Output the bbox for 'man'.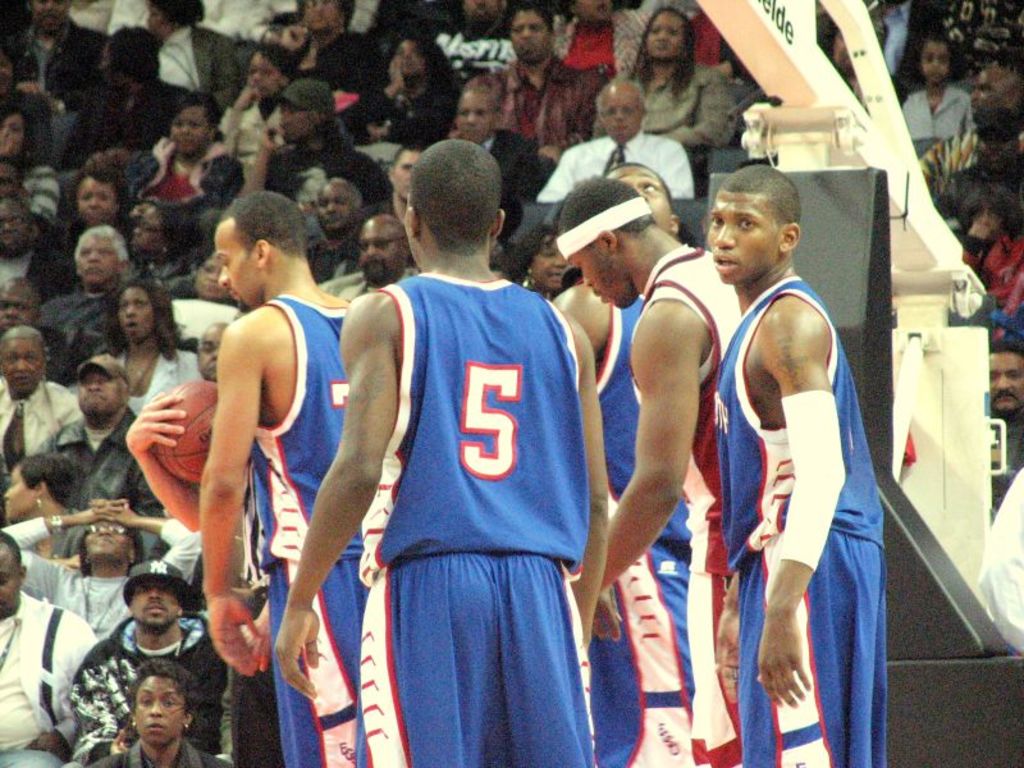
crop(378, 143, 431, 221).
